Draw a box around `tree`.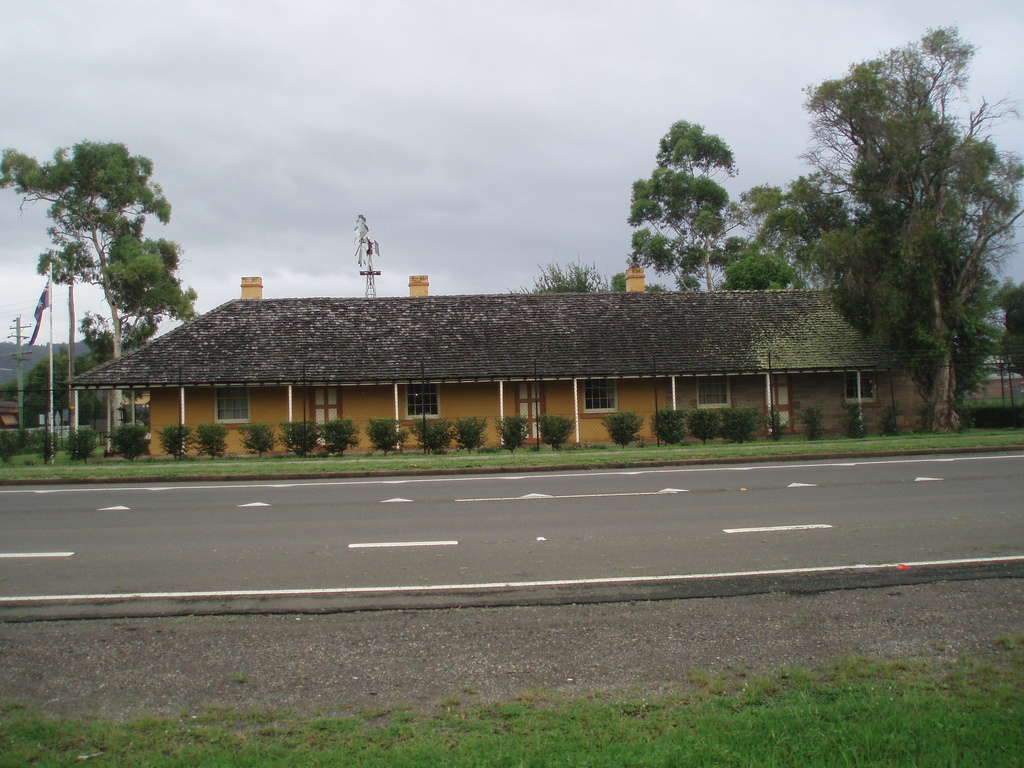
box(507, 252, 615, 295).
